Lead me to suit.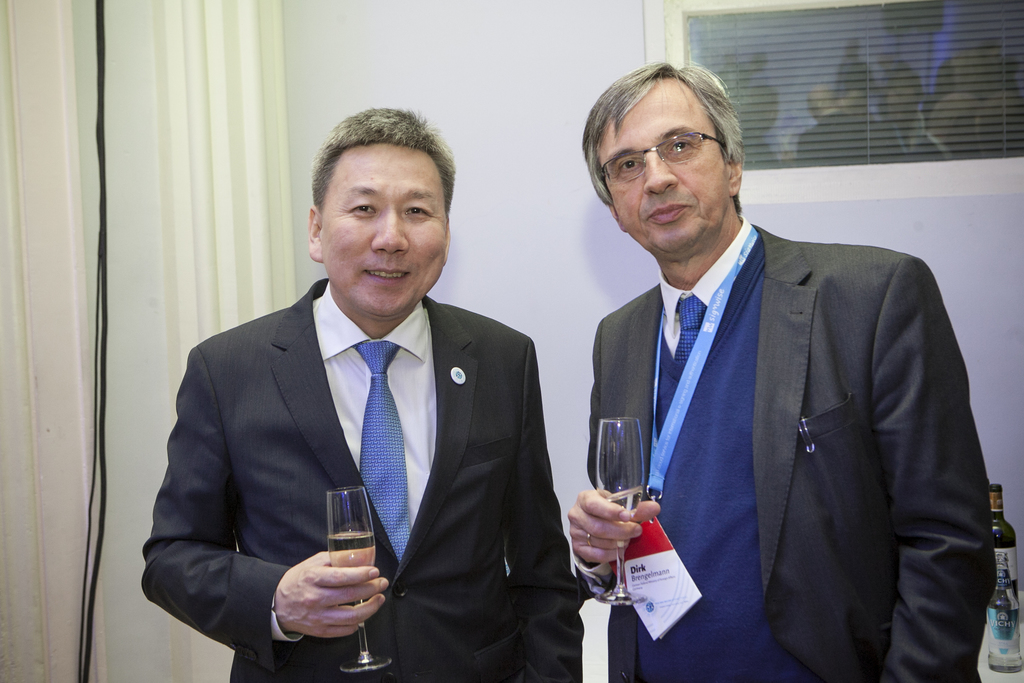
Lead to (572, 215, 993, 682).
